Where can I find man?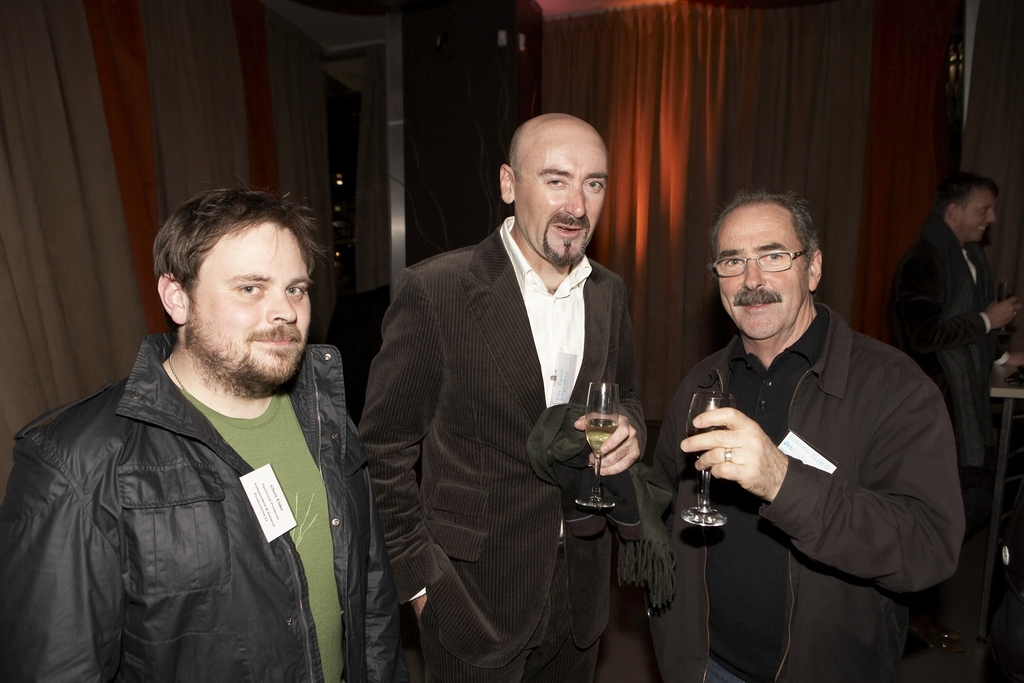
You can find it at locate(665, 175, 960, 654).
